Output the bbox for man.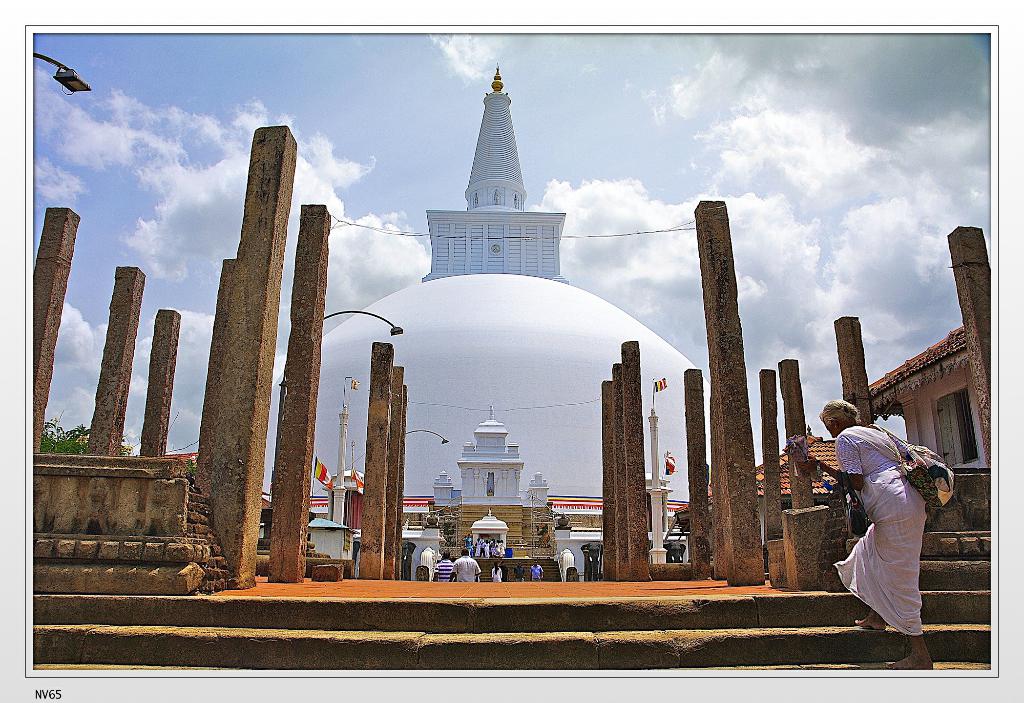
529, 563, 541, 583.
